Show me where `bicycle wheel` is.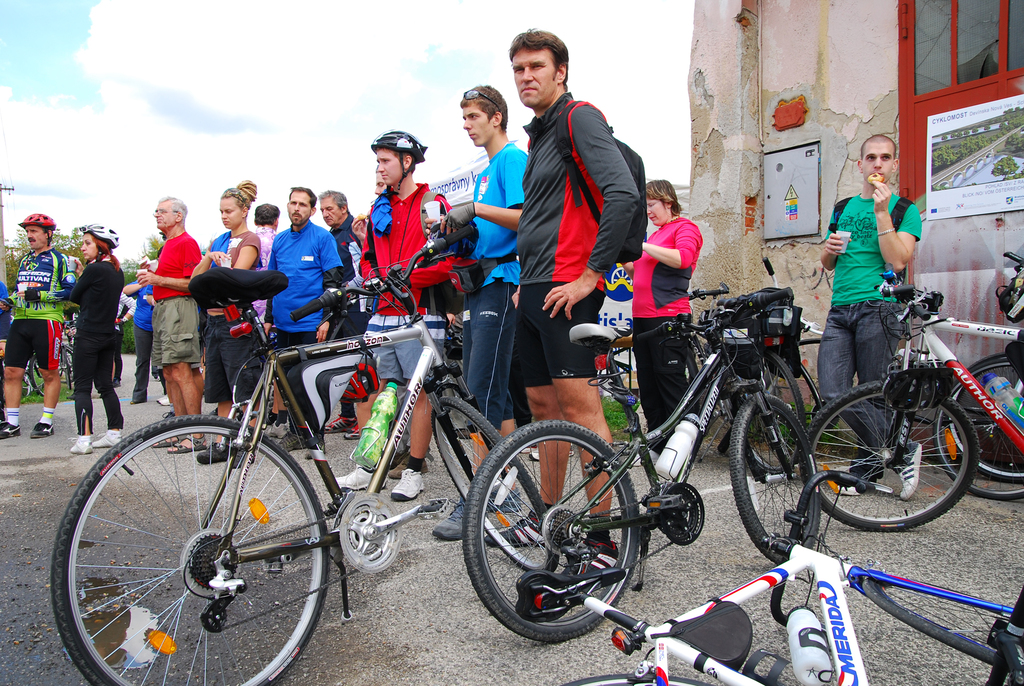
`bicycle wheel` is at x1=952, y1=348, x2=1023, y2=485.
